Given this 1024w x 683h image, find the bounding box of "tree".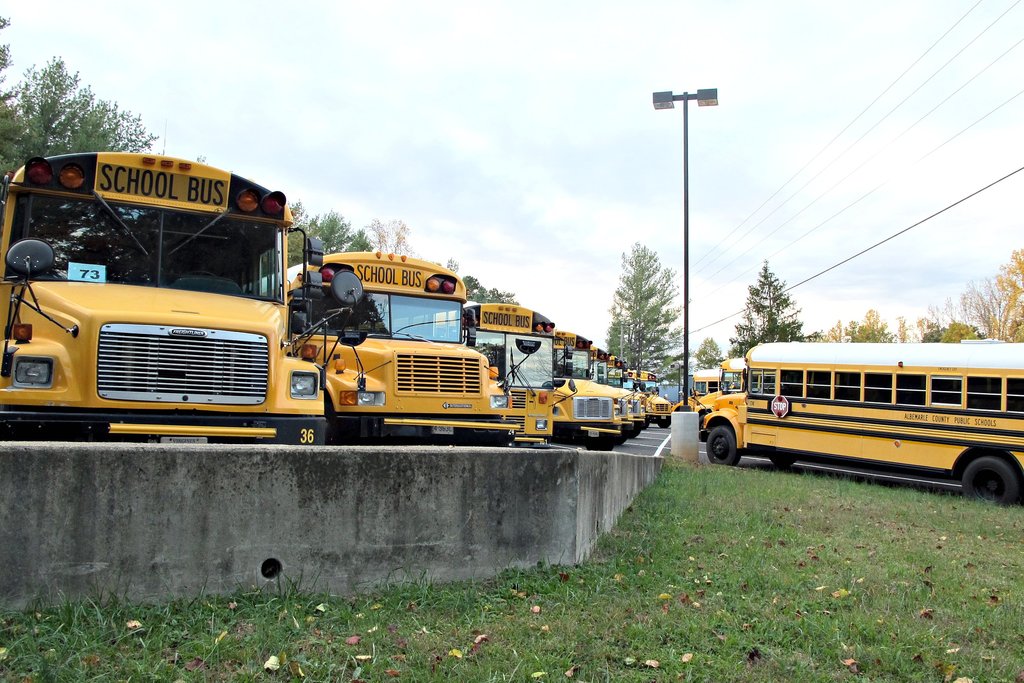
{"left": 691, "top": 335, "right": 722, "bottom": 383}.
